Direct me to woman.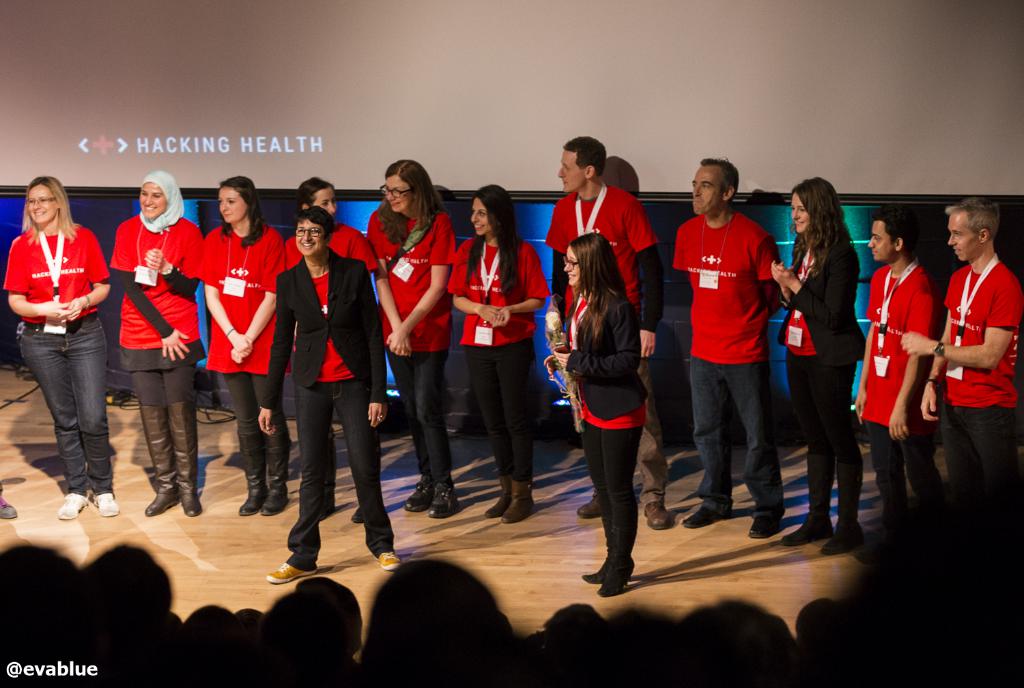
Direction: [454,156,552,517].
